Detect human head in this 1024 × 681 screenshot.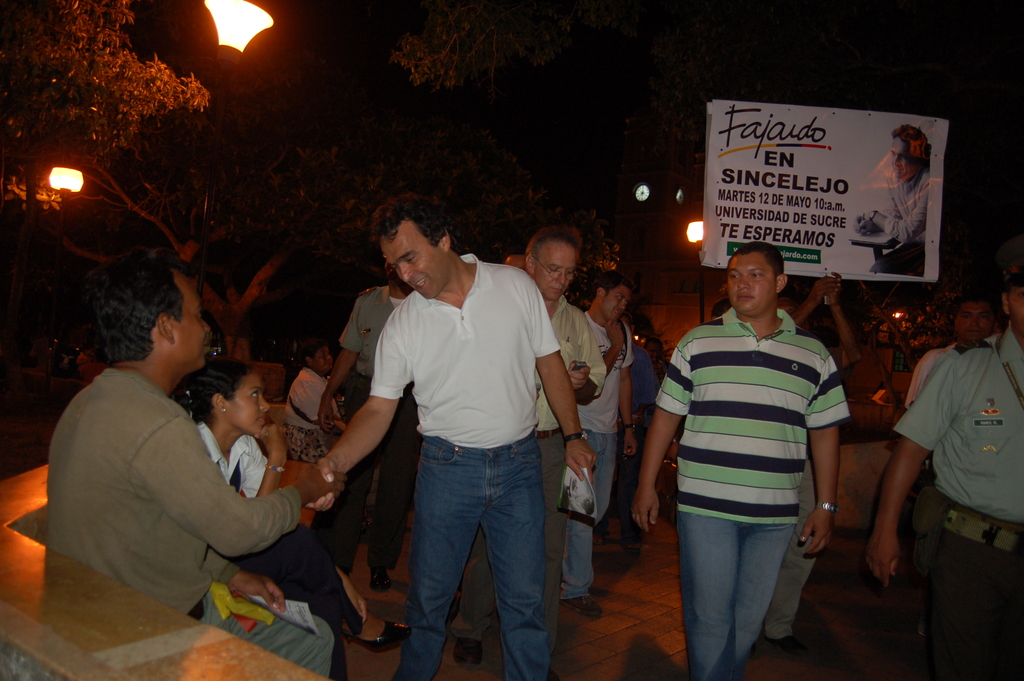
Detection: {"x1": 299, "y1": 338, "x2": 337, "y2": 376}.
